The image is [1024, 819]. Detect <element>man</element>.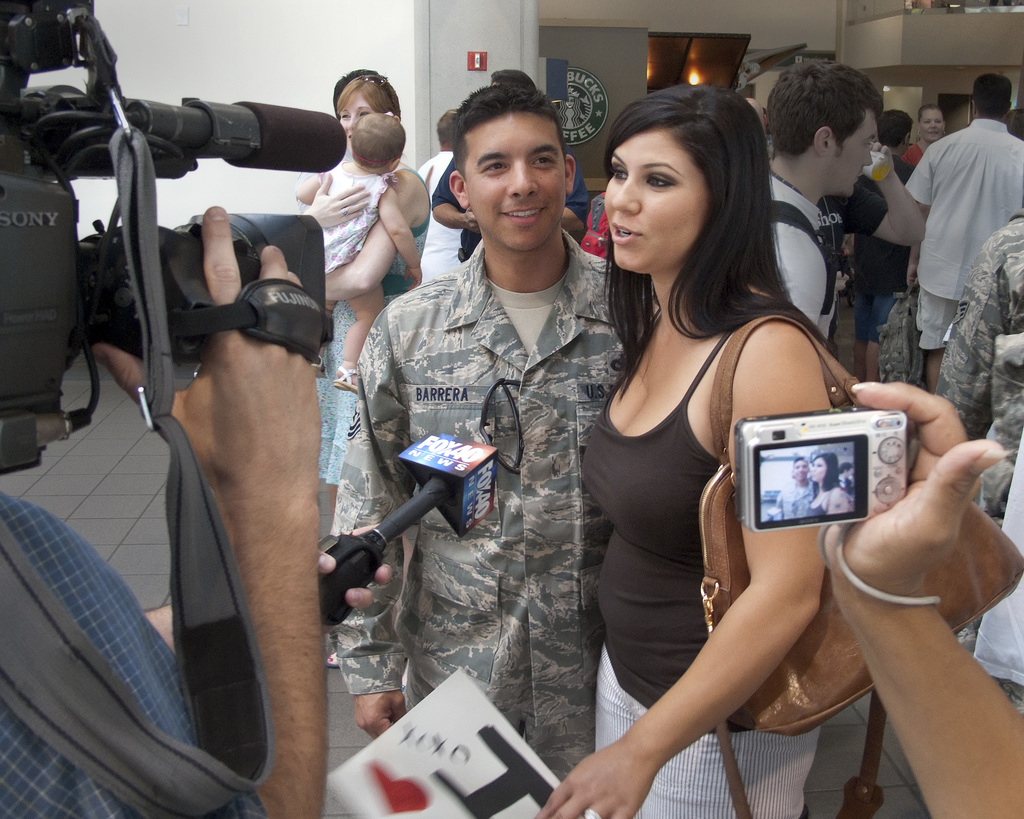
Detection: l=430, t=67, r=589, b=263.
